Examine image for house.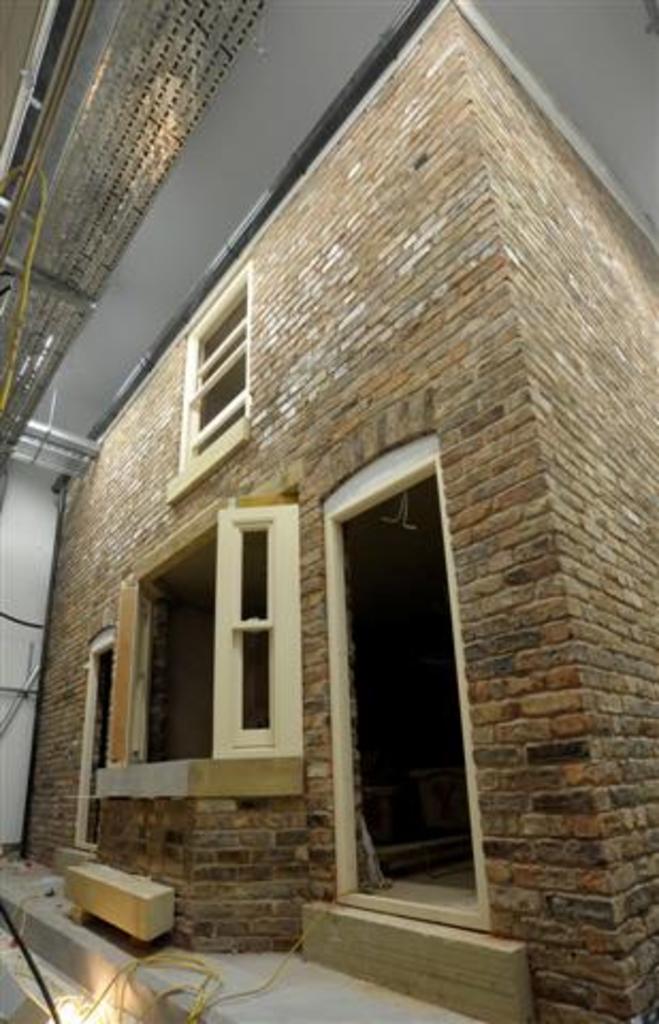
Examination result: bbox(2, 0, 657, 1022).
